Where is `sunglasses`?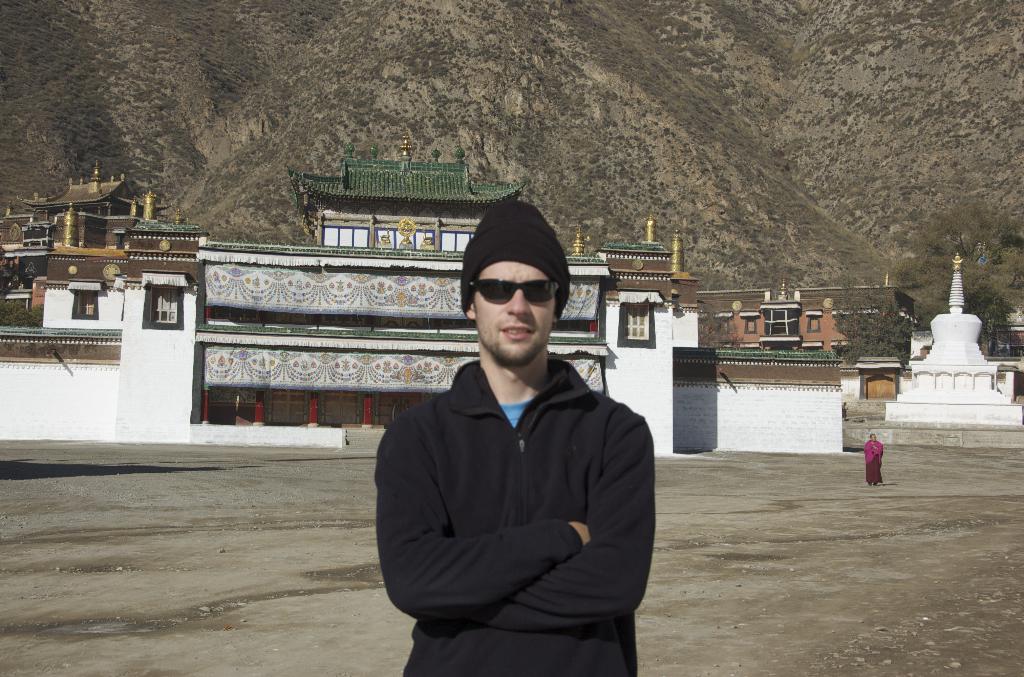
<region>479, 279, 561, 301</region>.
